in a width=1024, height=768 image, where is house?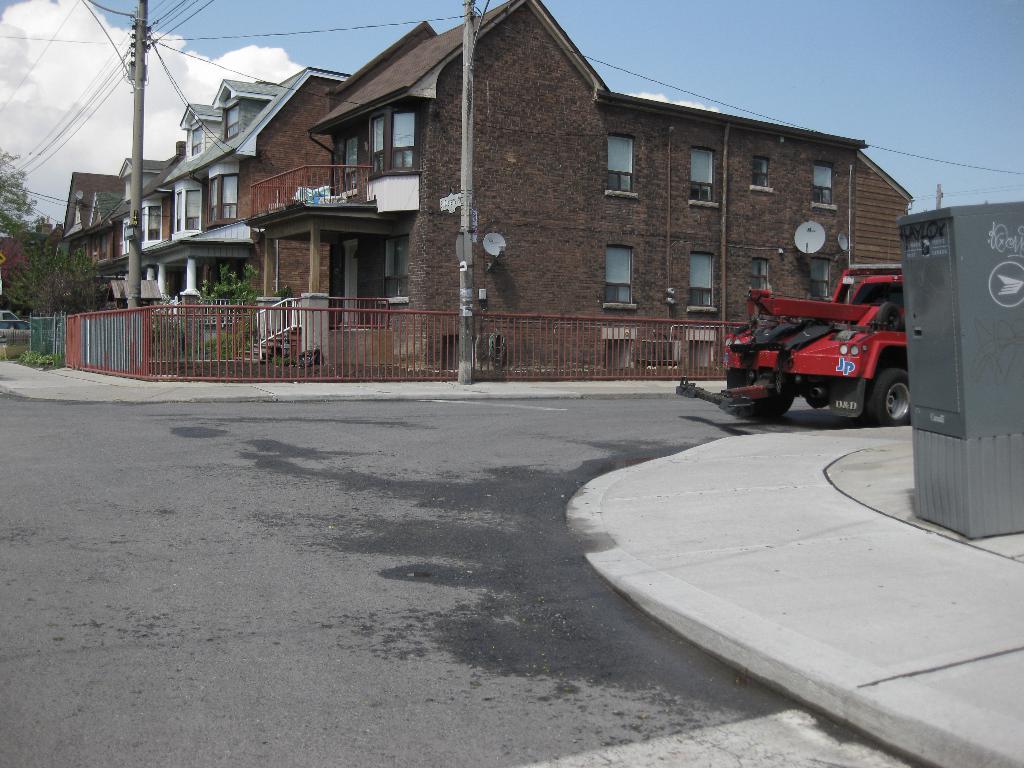
Rect(30, 58, 350, 346).
